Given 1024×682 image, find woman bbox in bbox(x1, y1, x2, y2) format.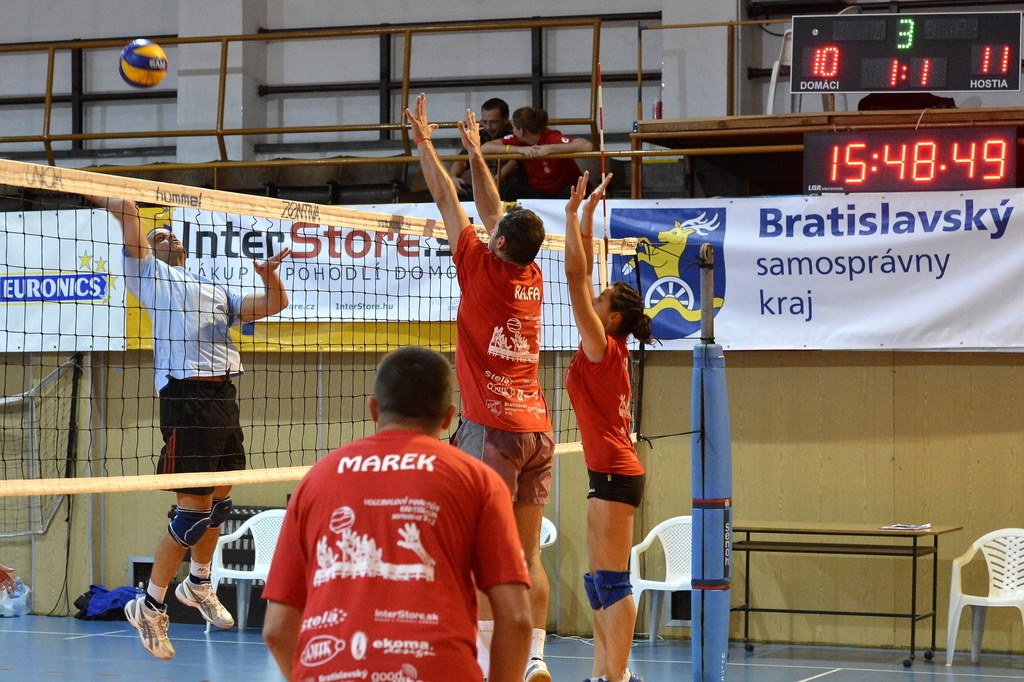
bbox(484, 104, 593, 195).
